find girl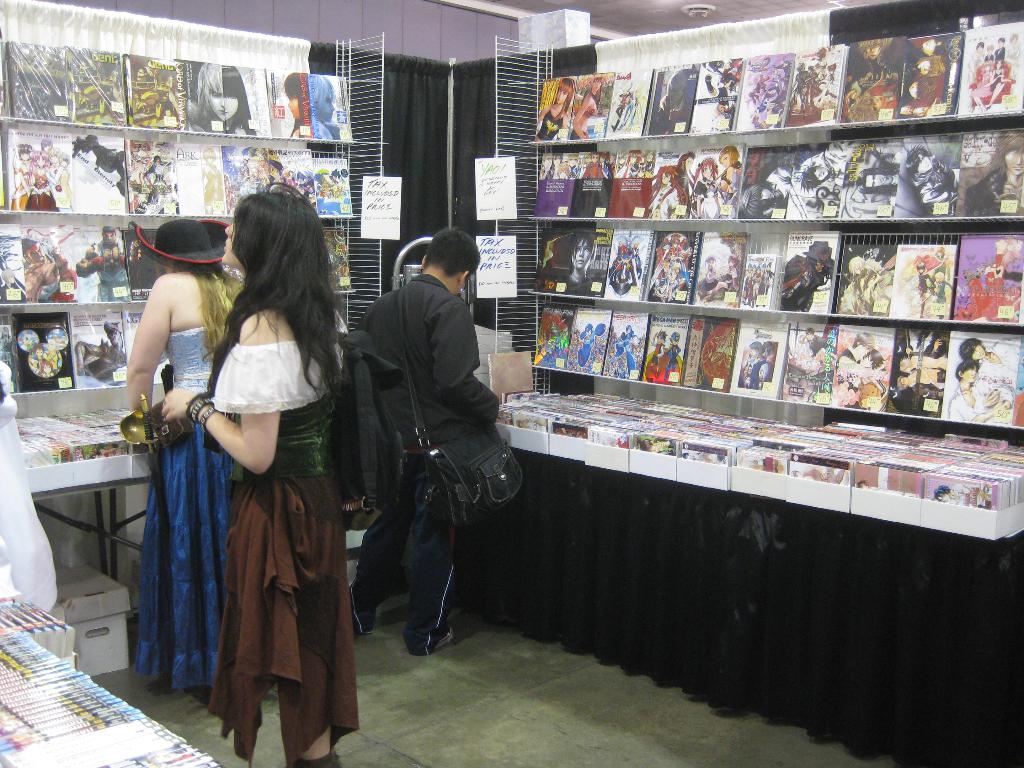
rect(664, 332, 681, 379)
